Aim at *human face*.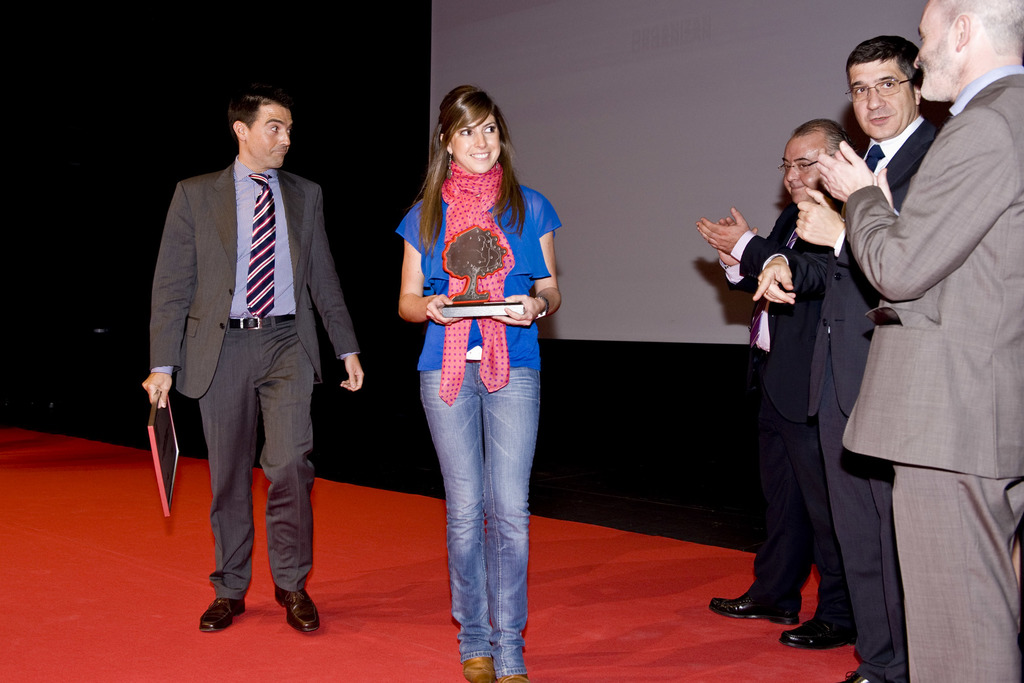
Aimed at <bbox>913, 0, 959, 102</bbox>.
